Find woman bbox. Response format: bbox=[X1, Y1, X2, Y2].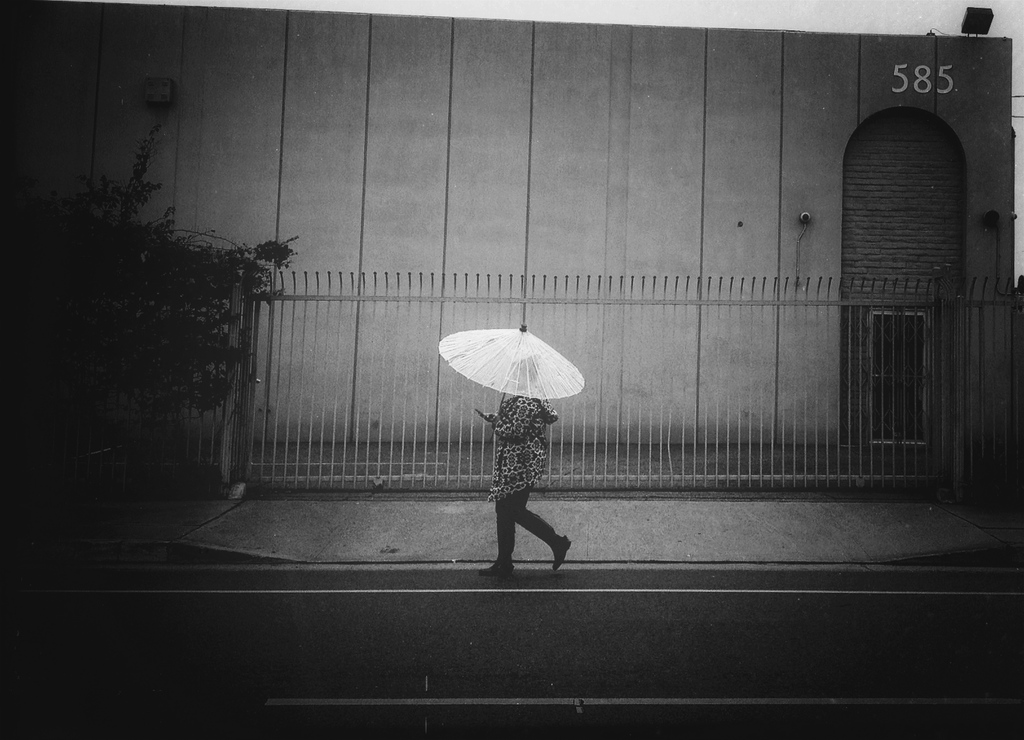
bbox=[452, 347, 585, 587].
